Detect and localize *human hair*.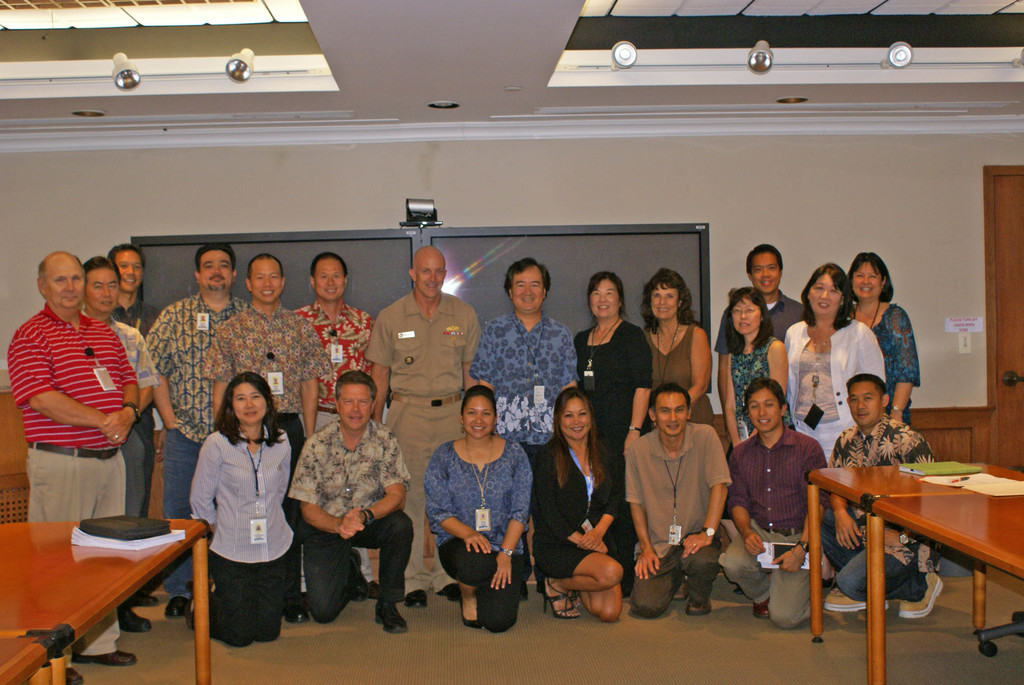
Localized at [left=334, top=369, right=378, bottom=404].
